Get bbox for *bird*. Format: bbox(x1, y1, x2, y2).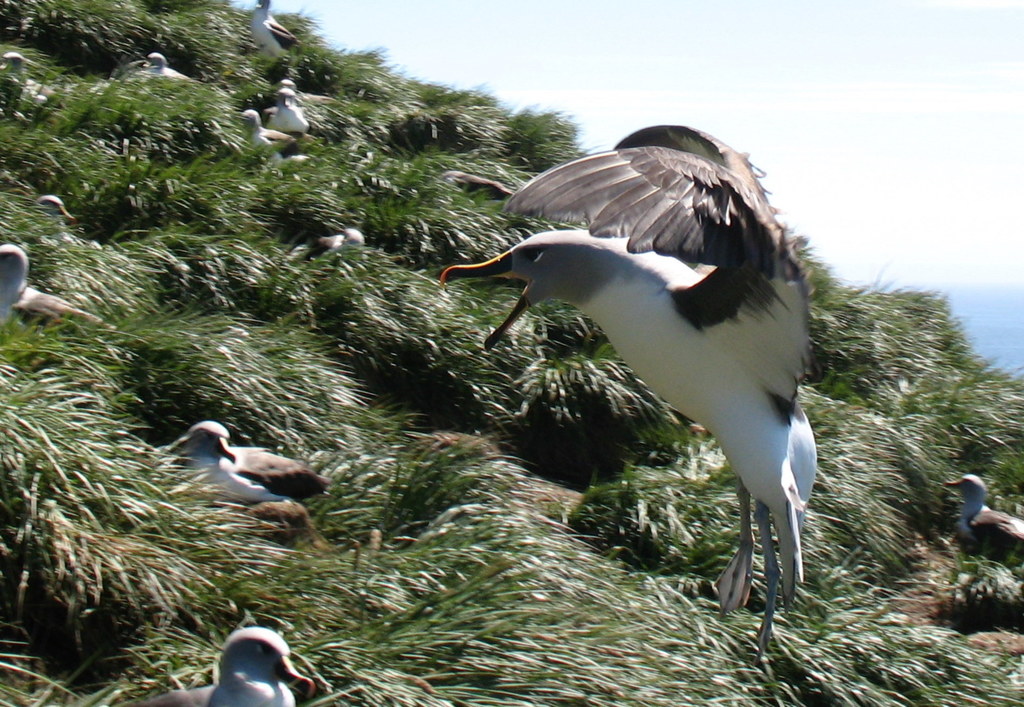
bbox(140, 53, 199, 82).
